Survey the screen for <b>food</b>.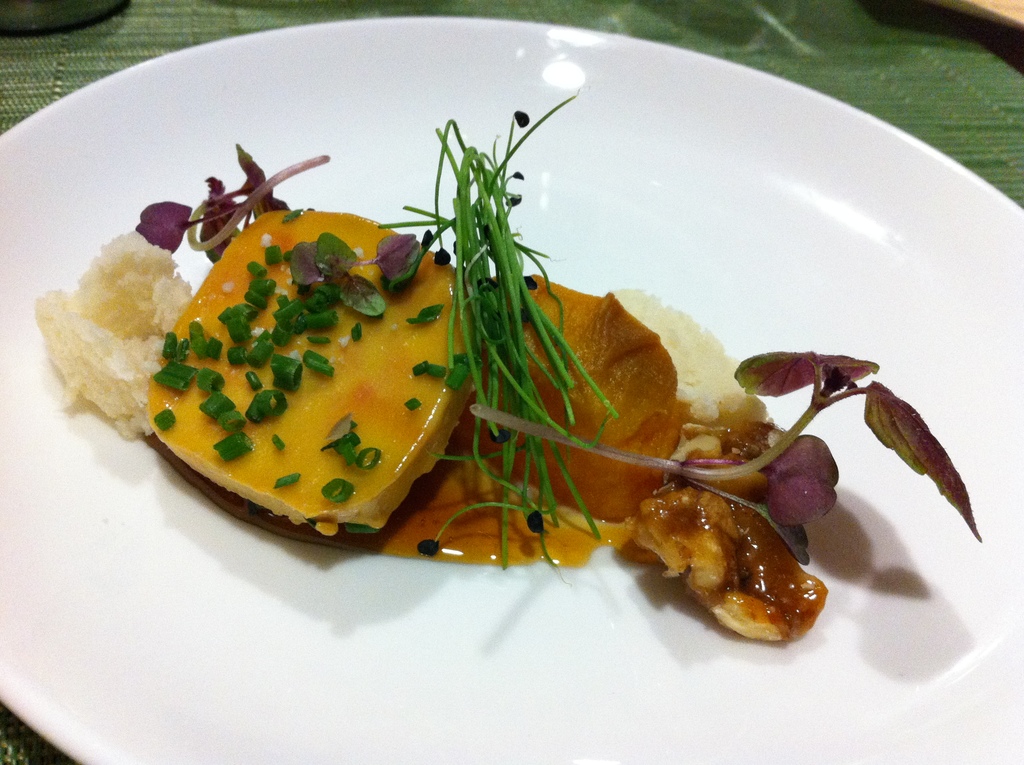
Survey found: bbox=(120, 97, 804, 604).
